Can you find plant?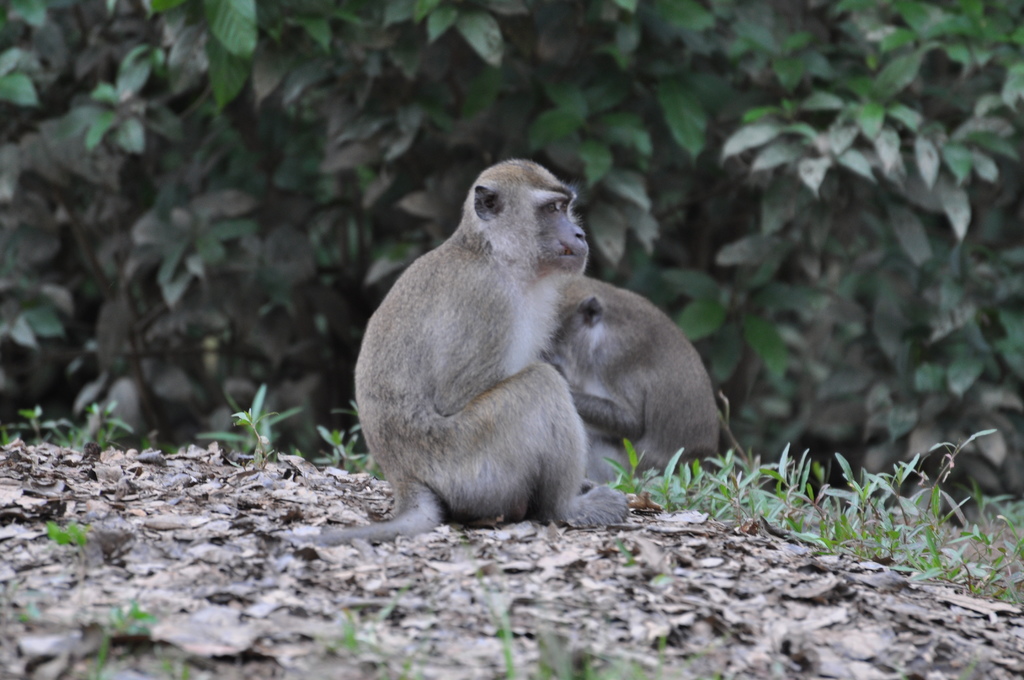
Yes, bounding box: Rect(11, 404, 82, 452).
